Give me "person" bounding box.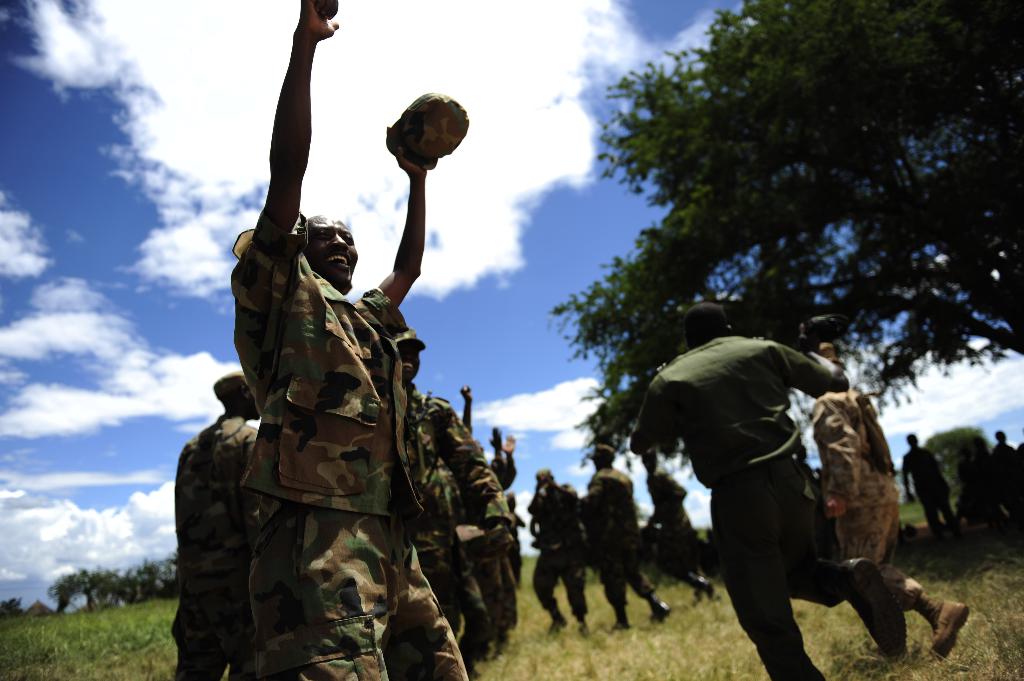
644, 445, 726, 598.
